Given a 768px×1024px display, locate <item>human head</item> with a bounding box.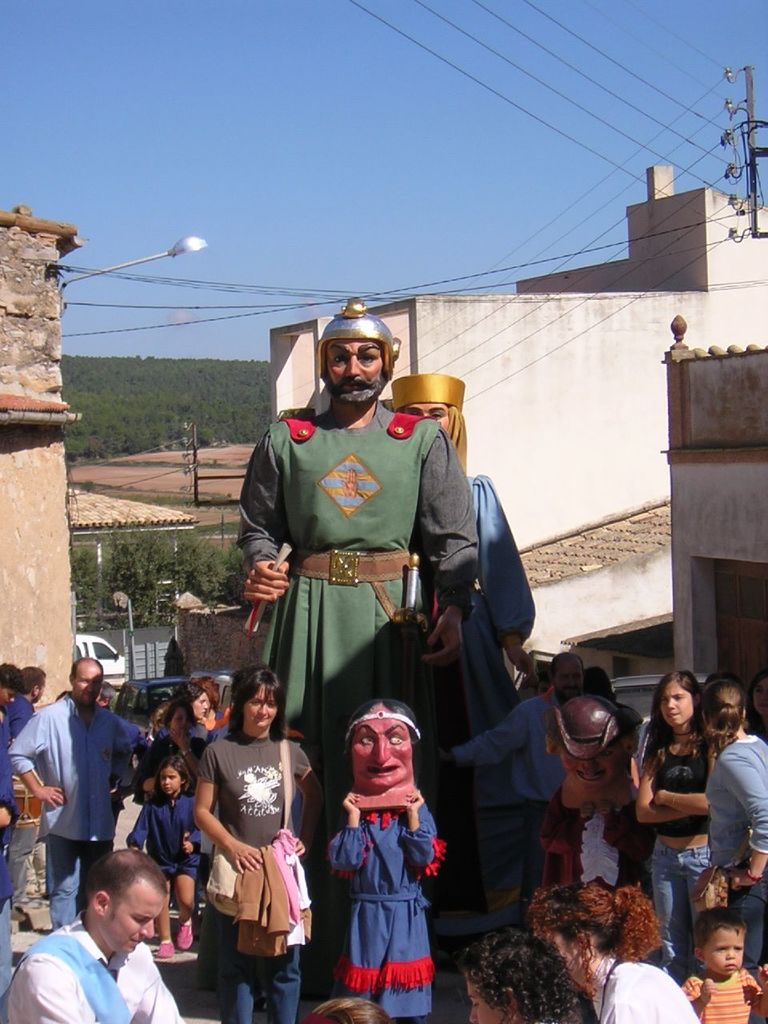
Located: (691, 911, 748, 978).
